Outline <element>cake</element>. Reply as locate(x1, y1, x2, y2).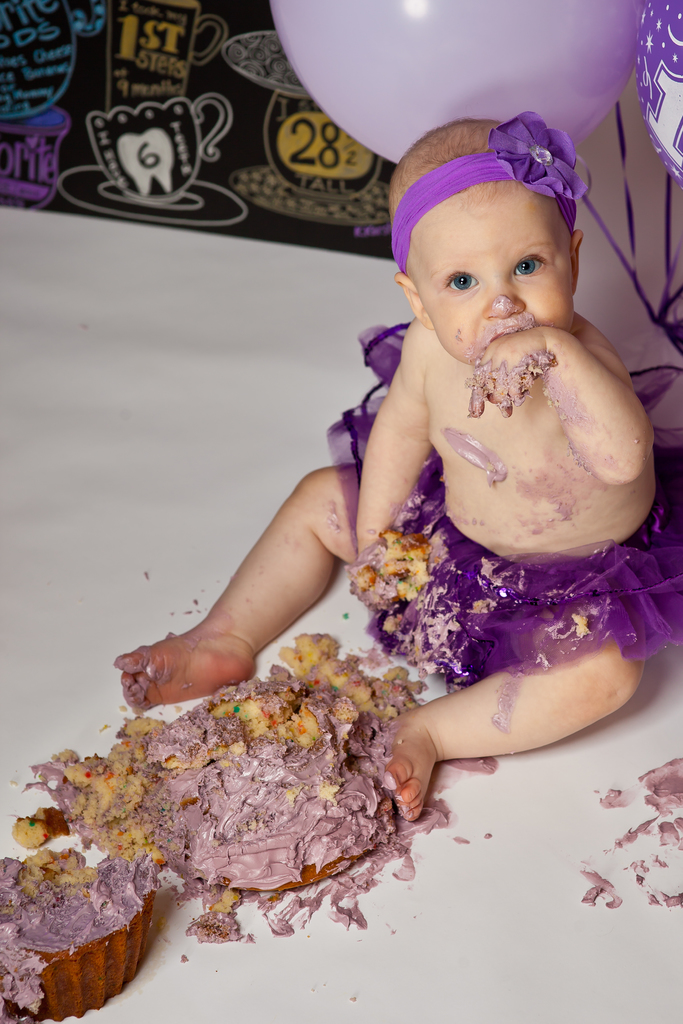
locate(0, 847, 162, 1022).
